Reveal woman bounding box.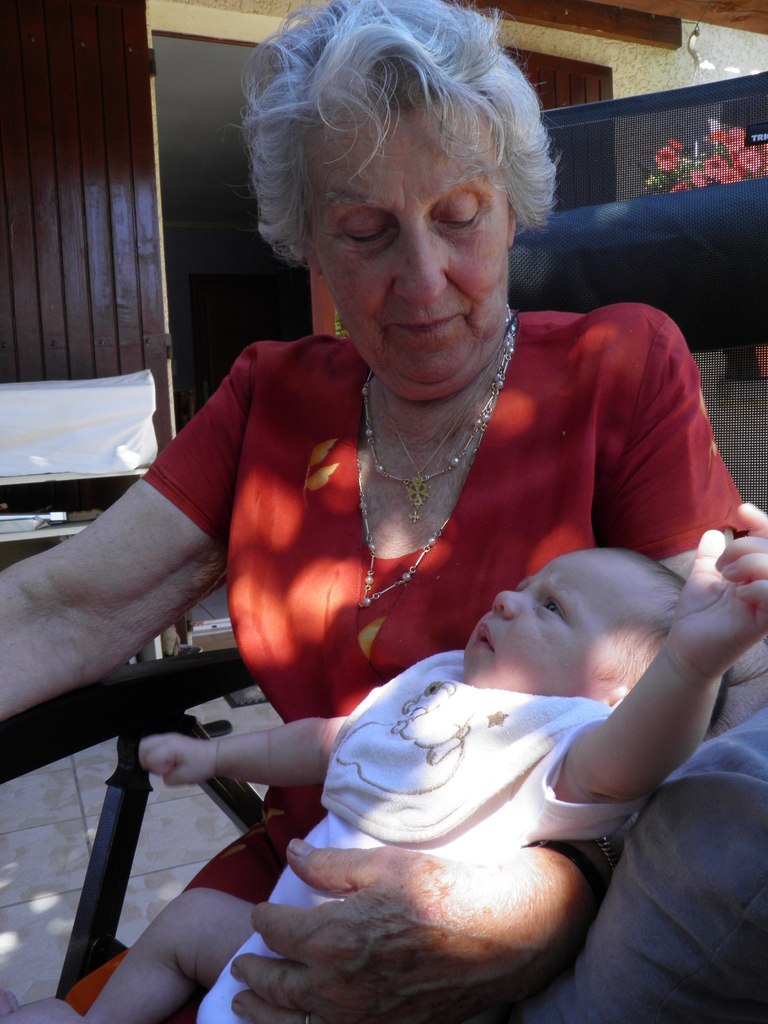
Revealed: left=0, top=0, right=767, bottom=1023.
